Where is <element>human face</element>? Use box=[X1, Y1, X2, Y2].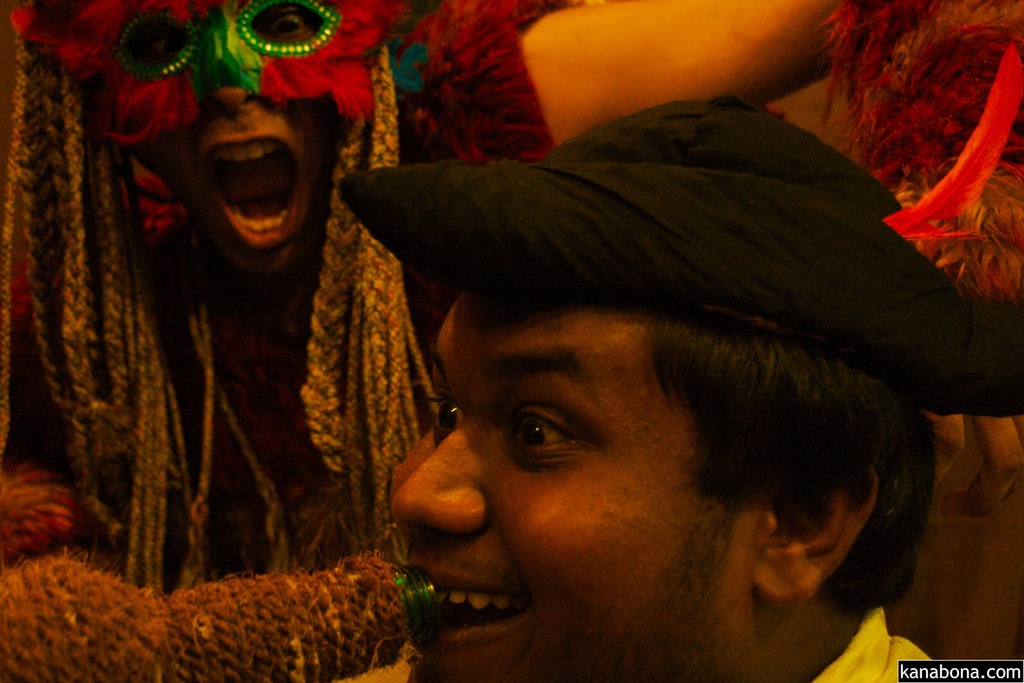
box=[388, 287, 761, 682].
